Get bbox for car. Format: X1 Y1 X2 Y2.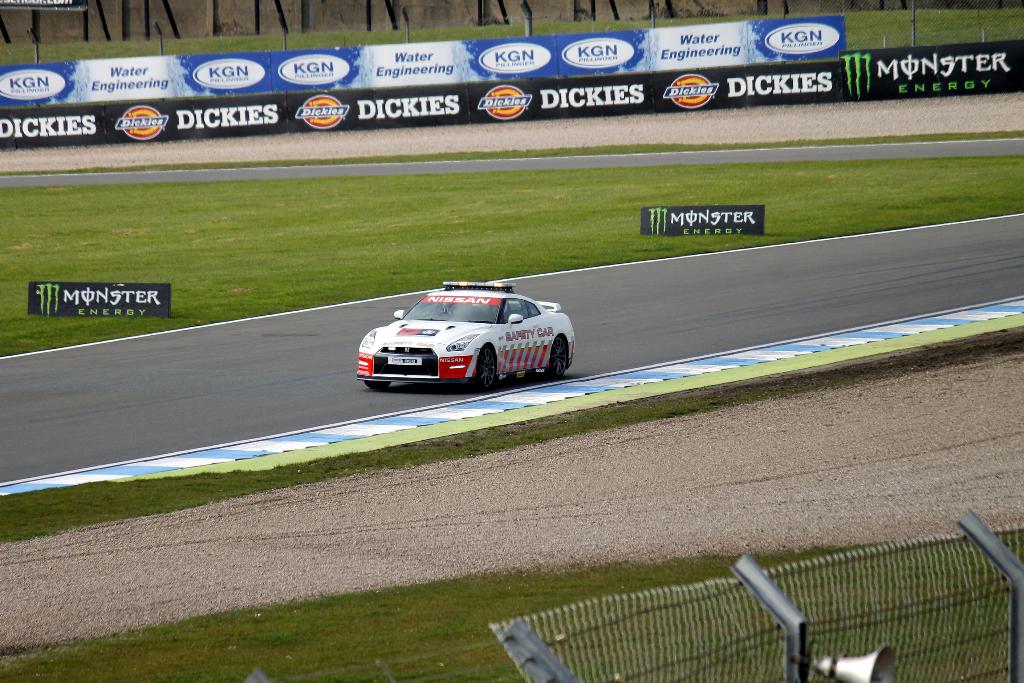
359 278 577 391.
